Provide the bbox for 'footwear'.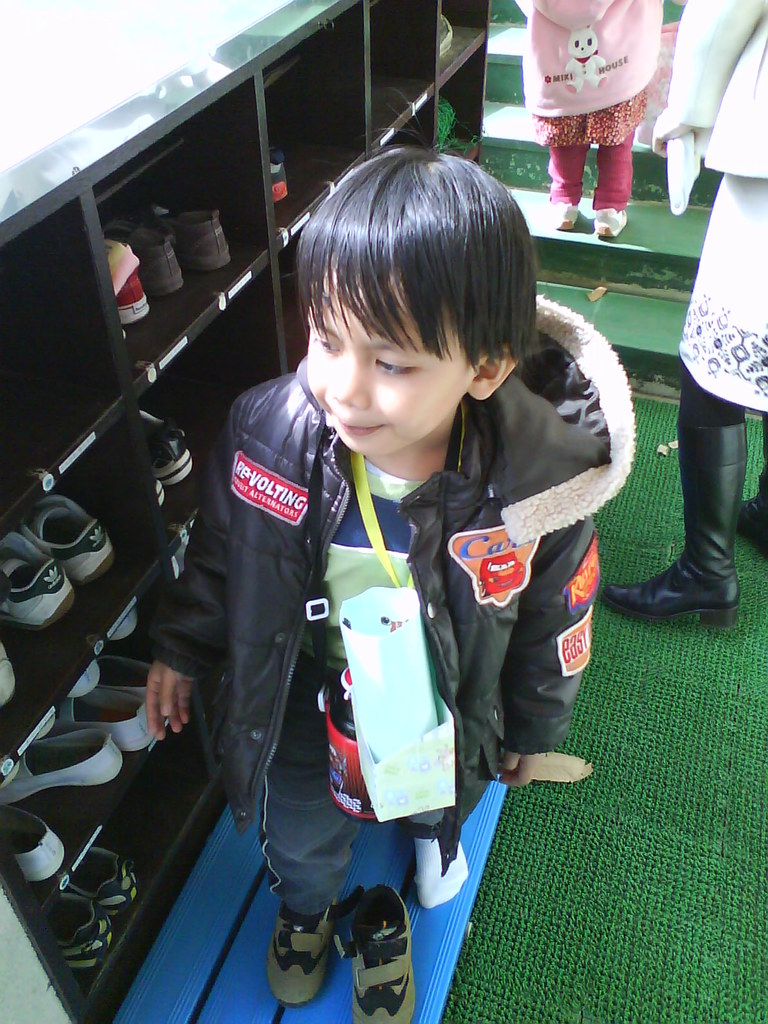
bbox=(722, 471, 767, 564).
